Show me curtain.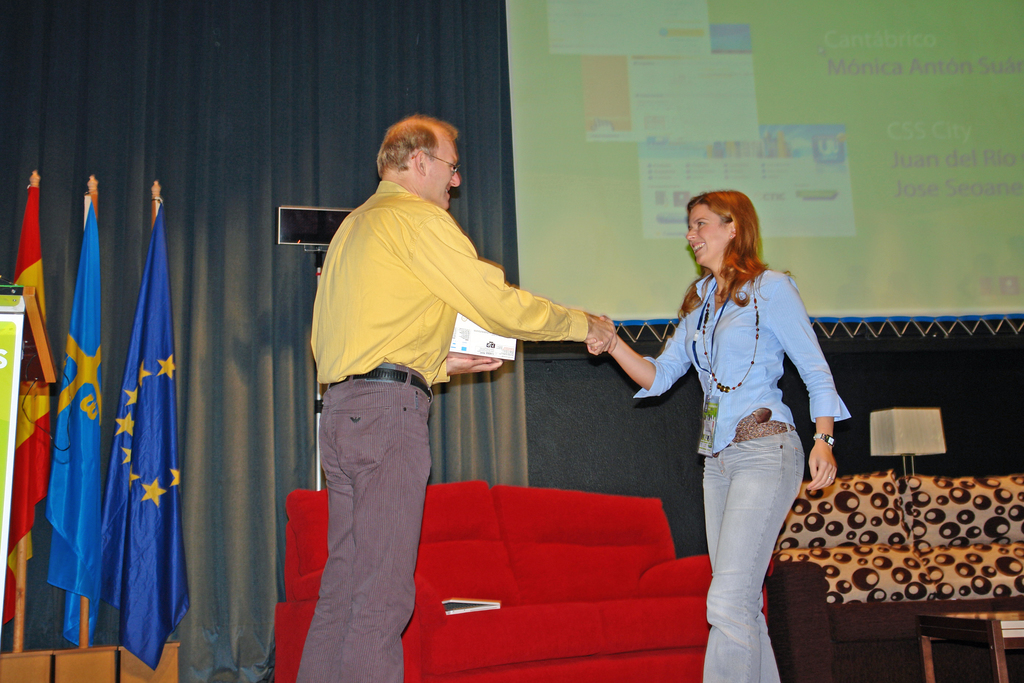
curtain is here: [left=2, top=0, right=527, bottom=675].
